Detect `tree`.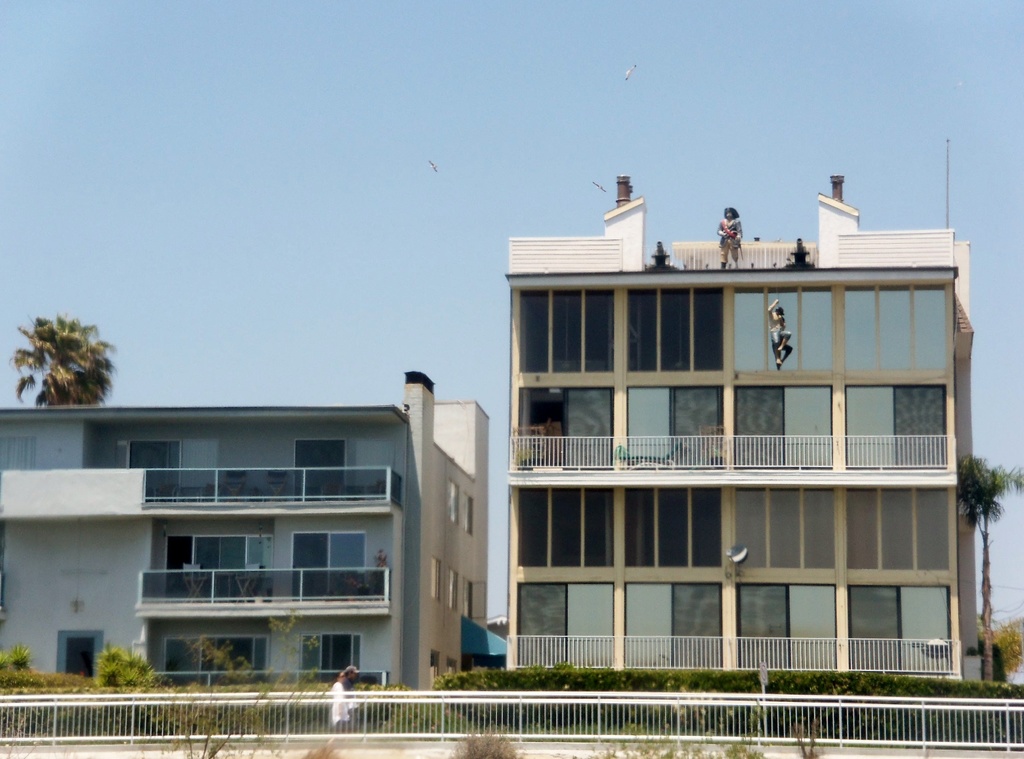
Detected at [left=986, top=612, right=1023, bottom=677].
